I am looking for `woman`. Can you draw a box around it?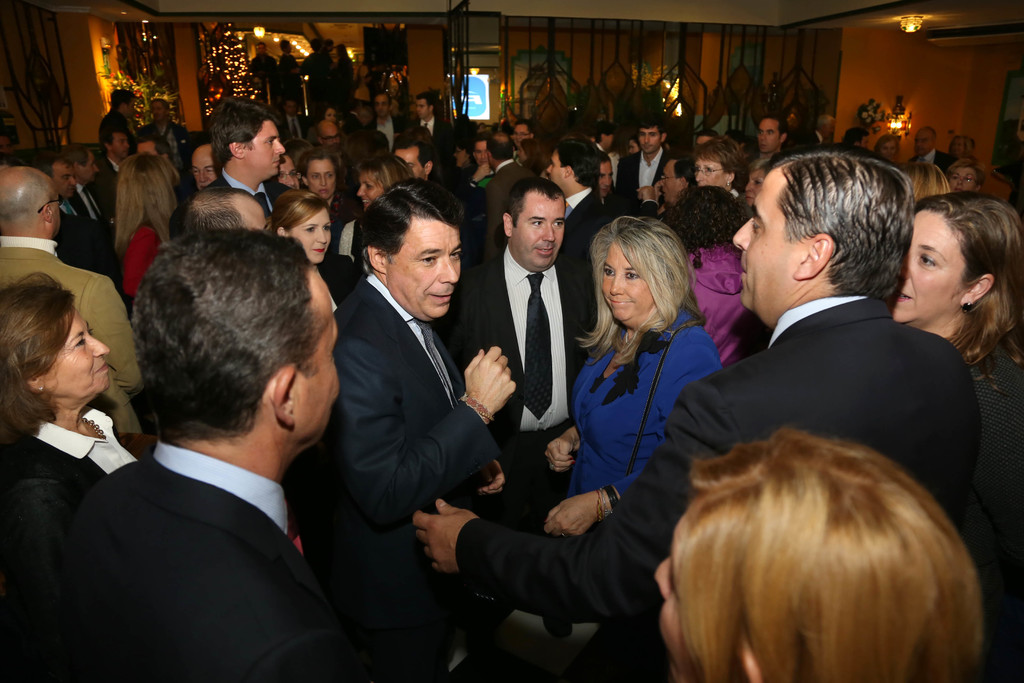
Sure, the bounding box is detection(526, 210, 711, 680).
